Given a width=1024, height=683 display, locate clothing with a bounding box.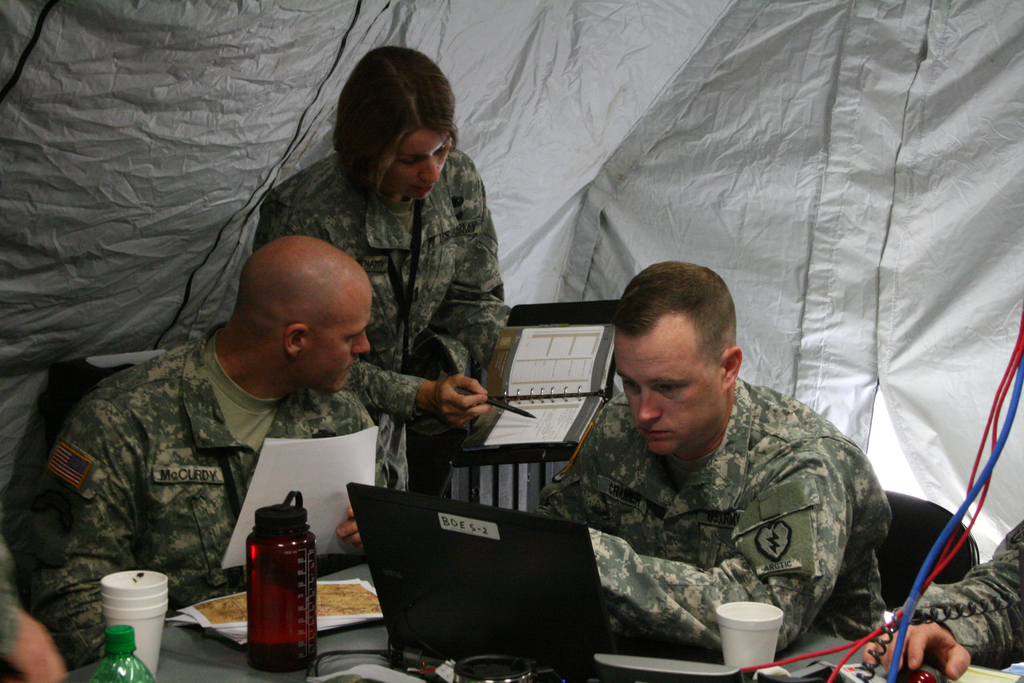
Located: {"left": 513, "top": 345, "right": 915, "bottom": 650}.
